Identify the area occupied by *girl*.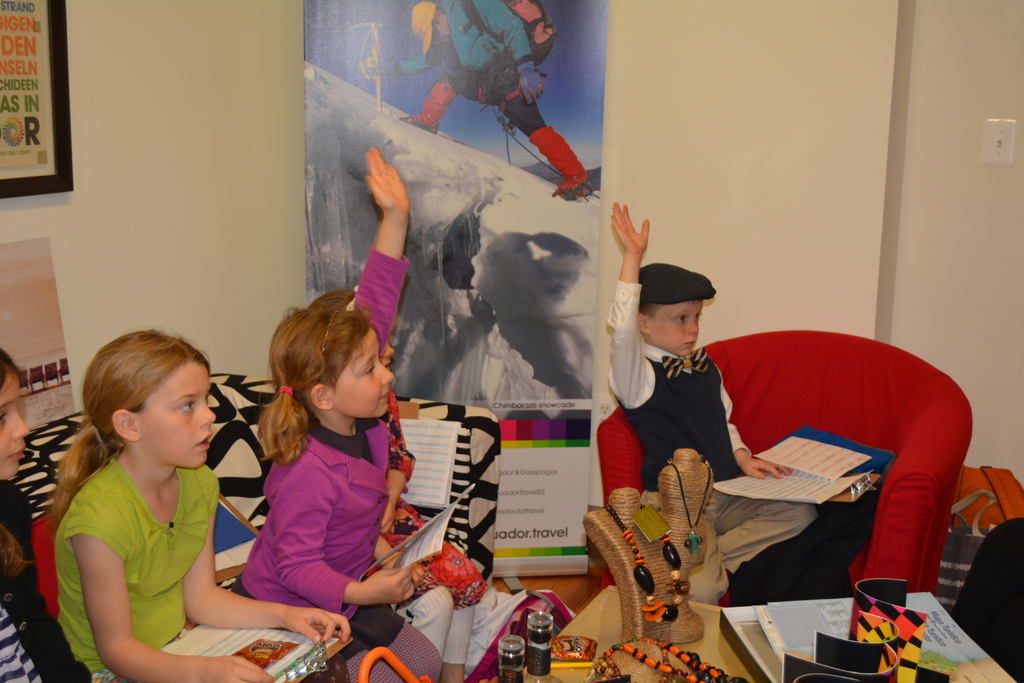
Area: box=[224, 141, 444, 682].
